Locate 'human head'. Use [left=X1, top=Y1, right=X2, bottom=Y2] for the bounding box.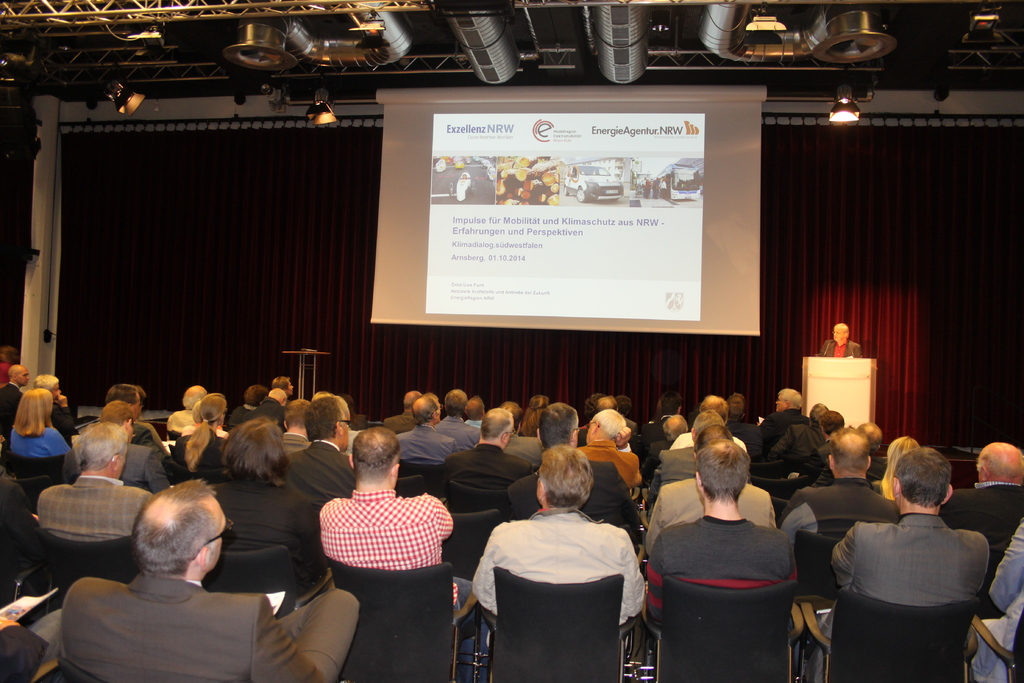
[left=584, top=407, right=627, bottom=444].
